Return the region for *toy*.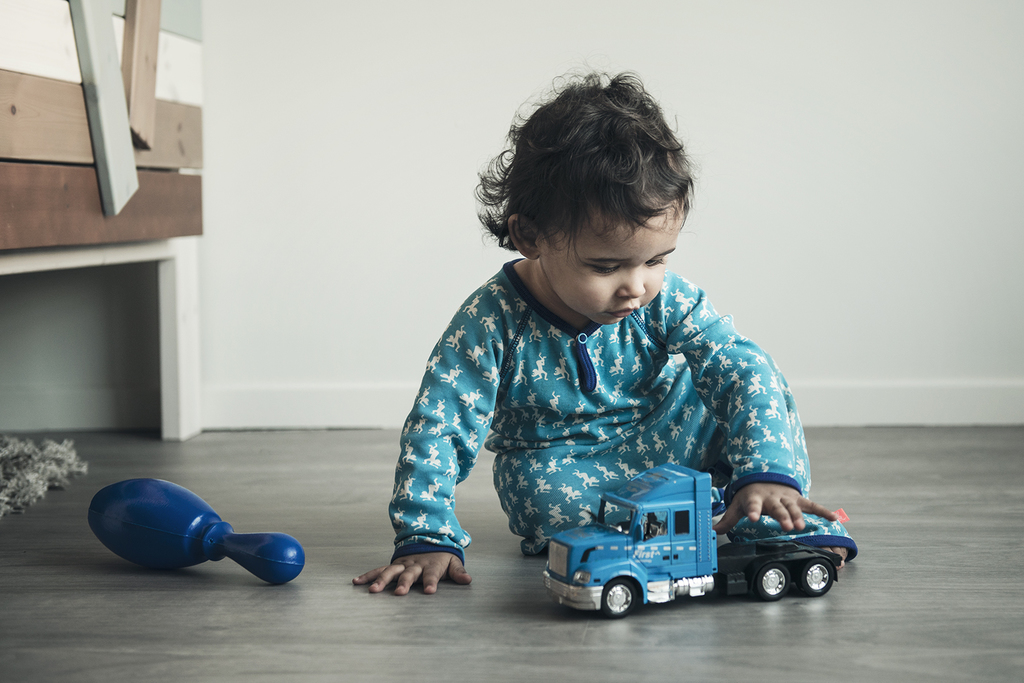
[89,478,305,582].
